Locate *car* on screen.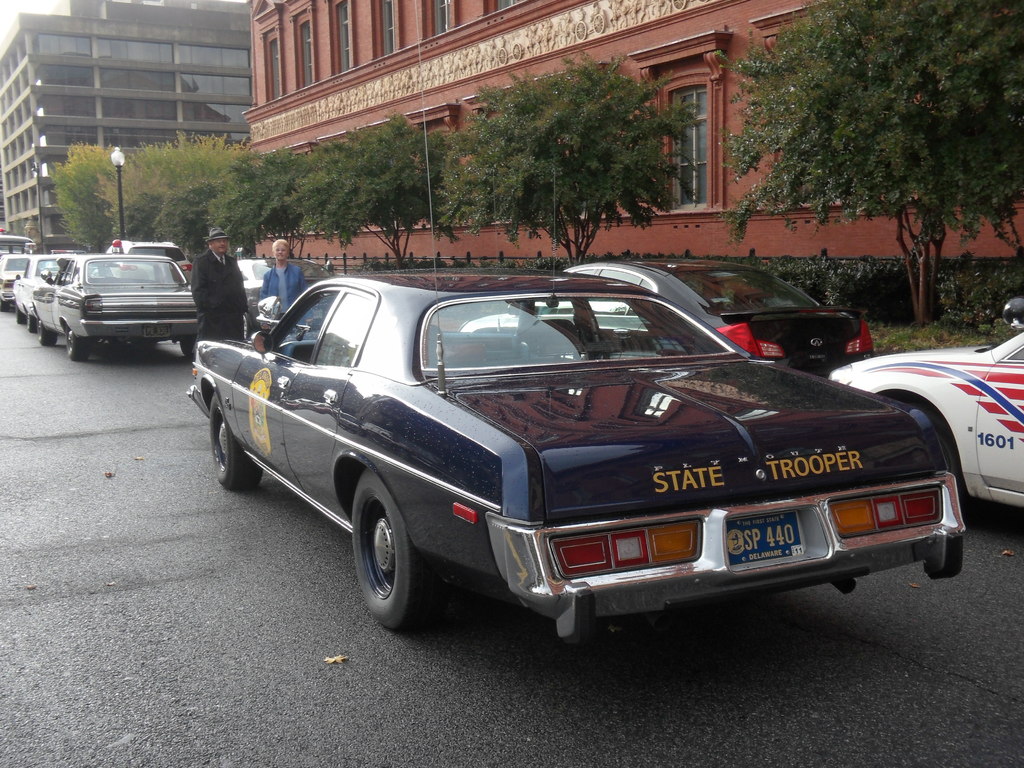
On screen at (left=564, top=257, right=875, bottom=385).
